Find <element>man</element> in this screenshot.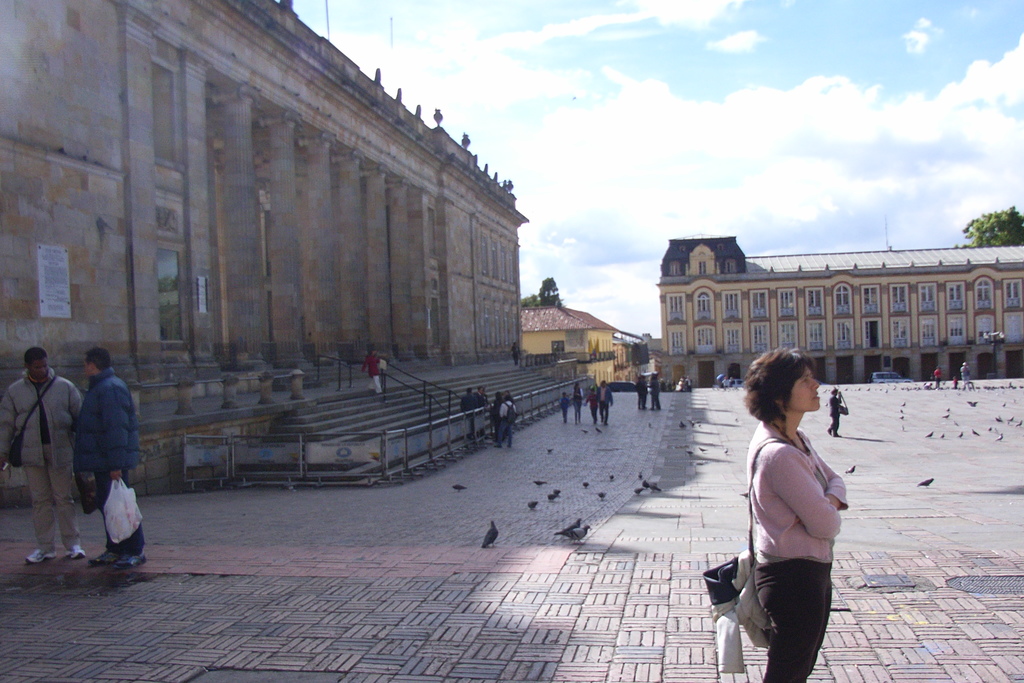
The bounding box for <element>man</element> is pyautogui.locateOnScreen(499, 393, 515, 448).
